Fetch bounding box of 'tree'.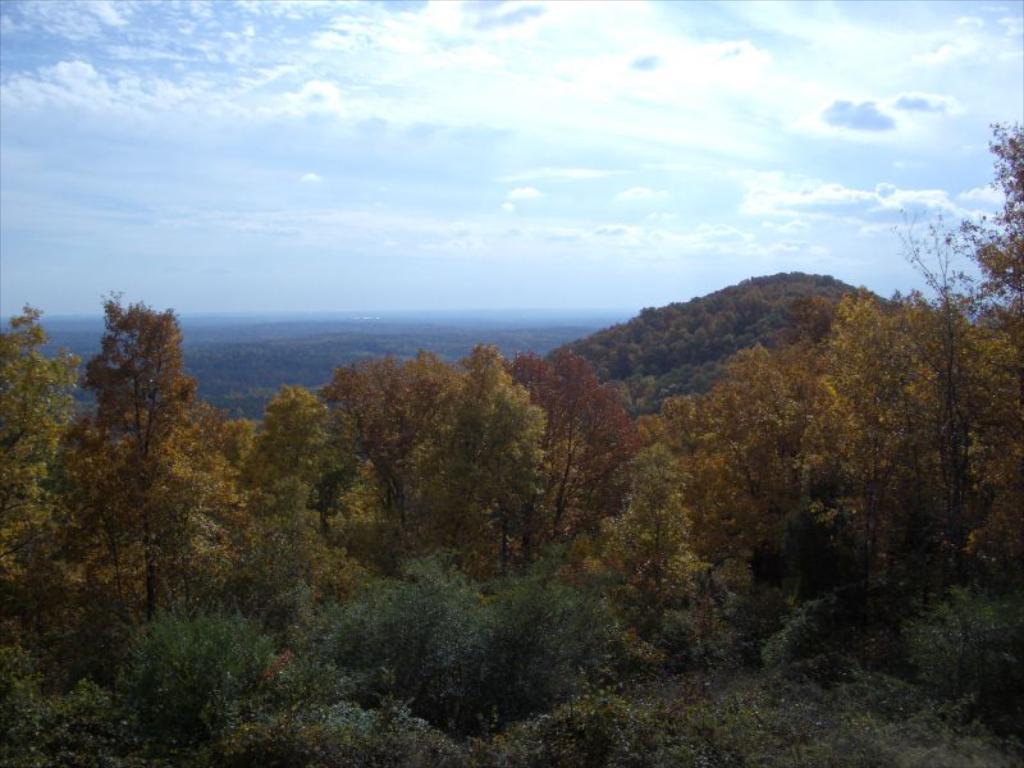
Bbox: 239, 384, 333, 630.
